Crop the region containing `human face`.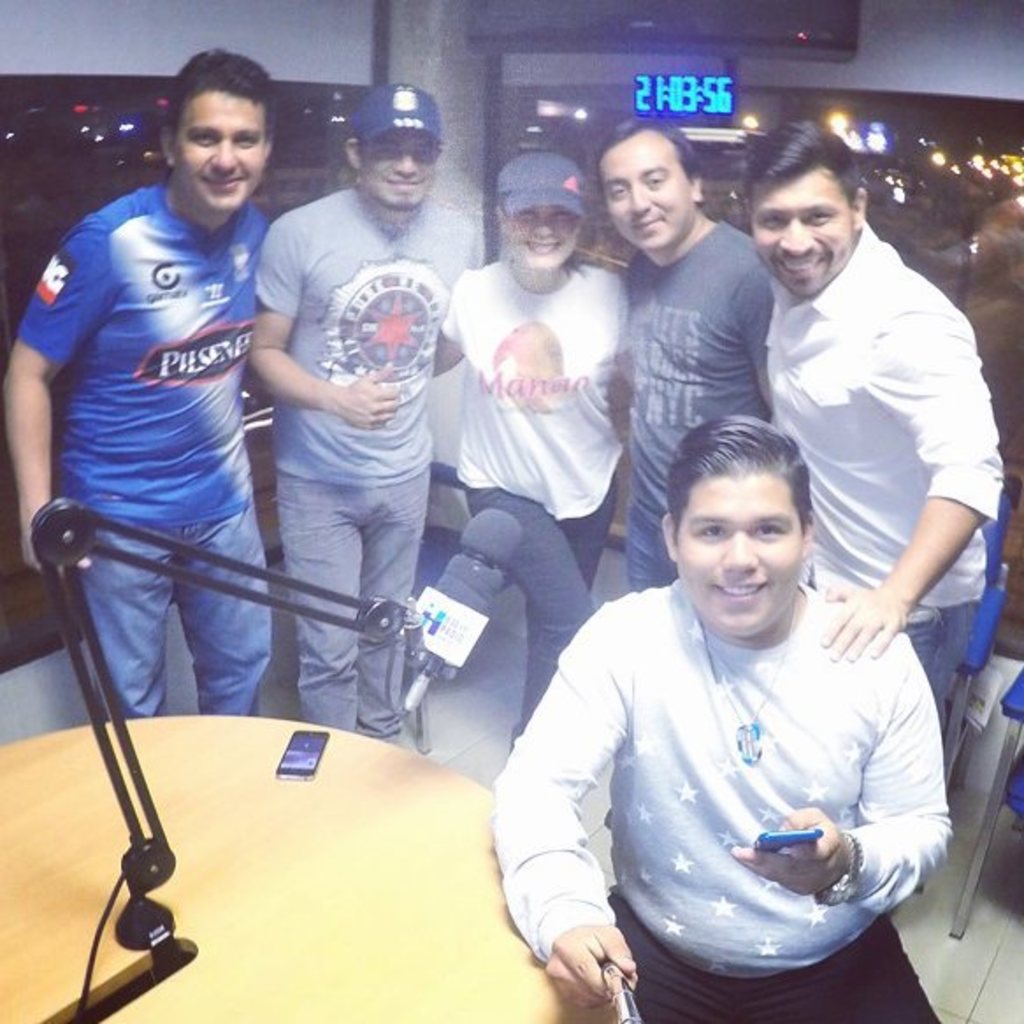
Crop region: 743, 162, 854, 300.
